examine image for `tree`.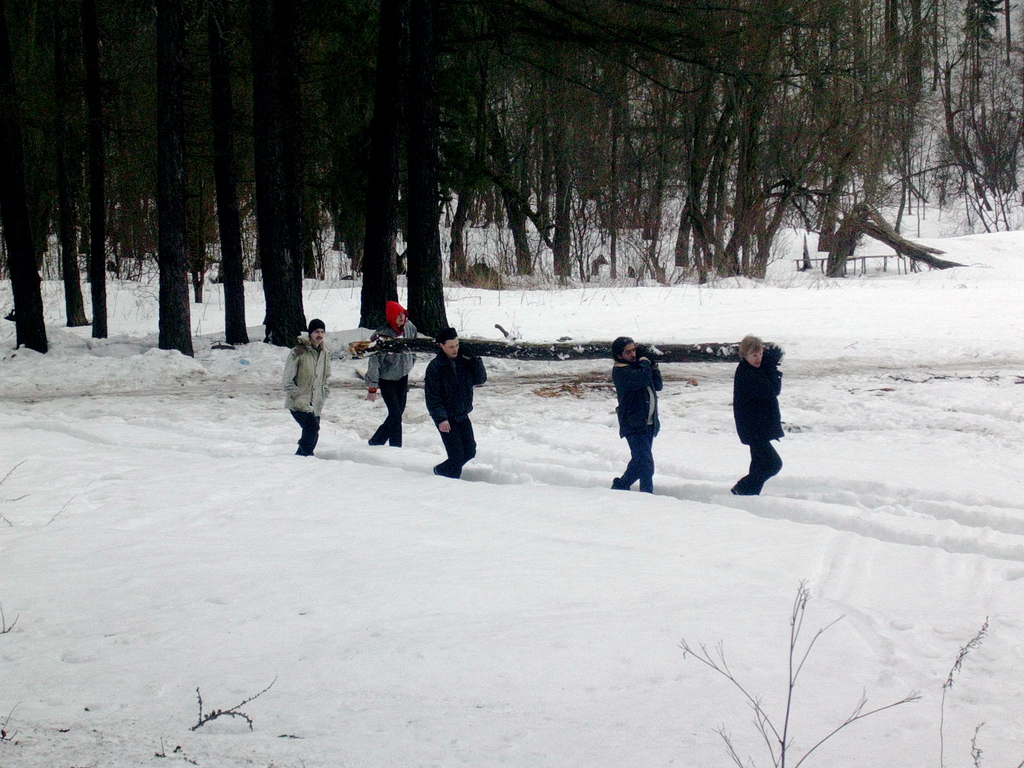
Examination result: [x1=667, y1=575, x2=916, y2=767].
